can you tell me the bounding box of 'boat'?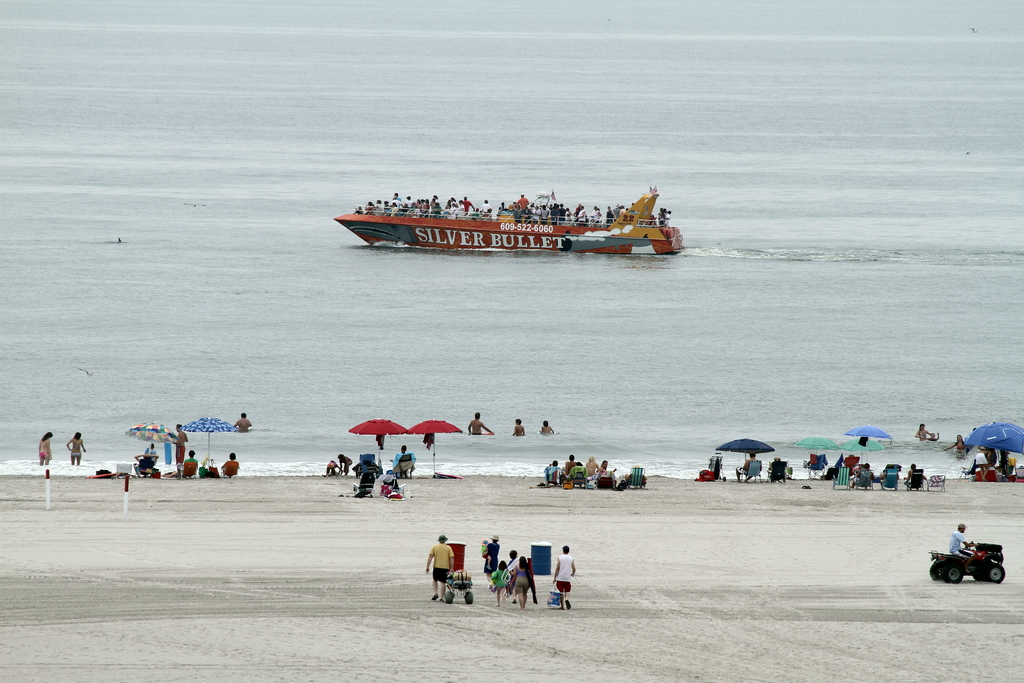
locate(322, 169, 738, 251).
